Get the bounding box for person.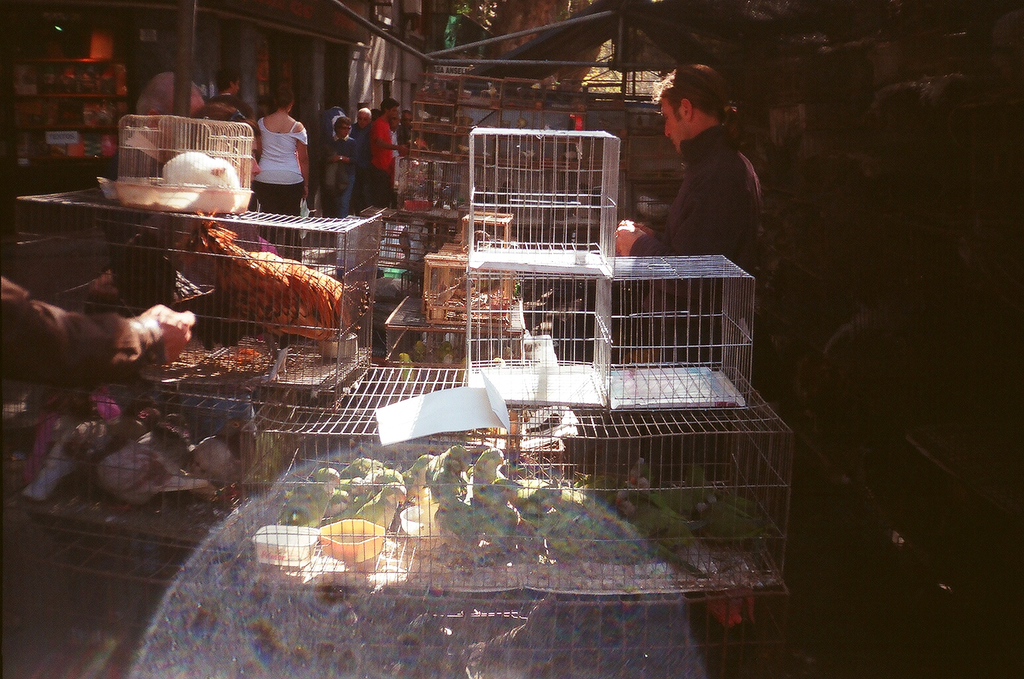
pyautogui.locateOnScreen(0, 273, 186, 384).
